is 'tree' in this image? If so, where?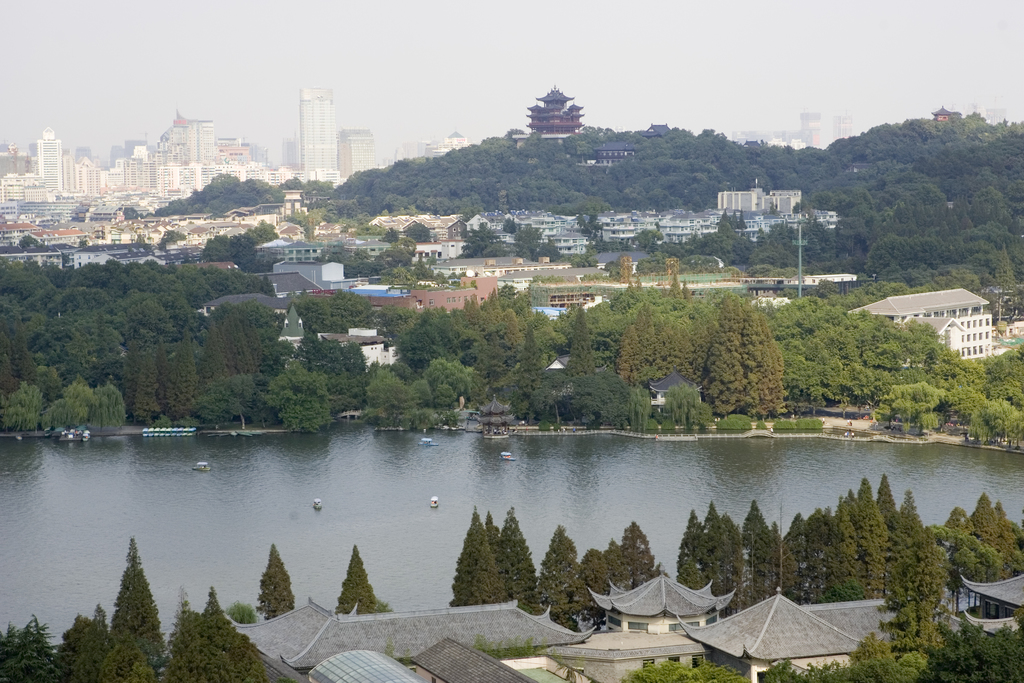
Yes, at {"left": 899, "top": 318, "right": 947, "bottom": 370}.
